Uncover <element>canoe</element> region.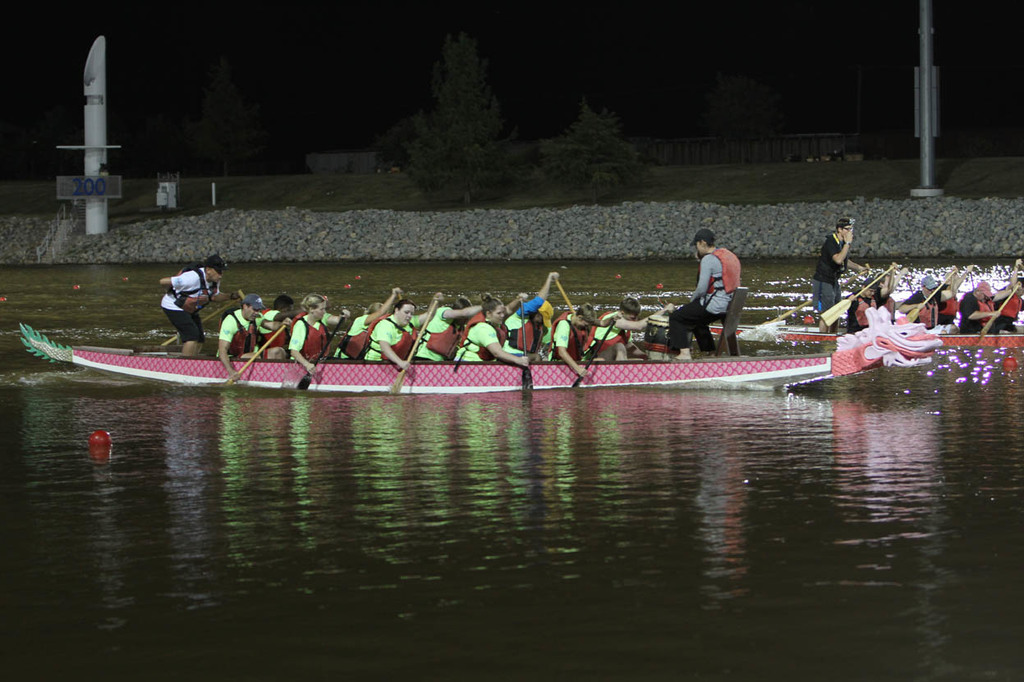
Uncovered: <region>18, 305, 945, 392</region>.
